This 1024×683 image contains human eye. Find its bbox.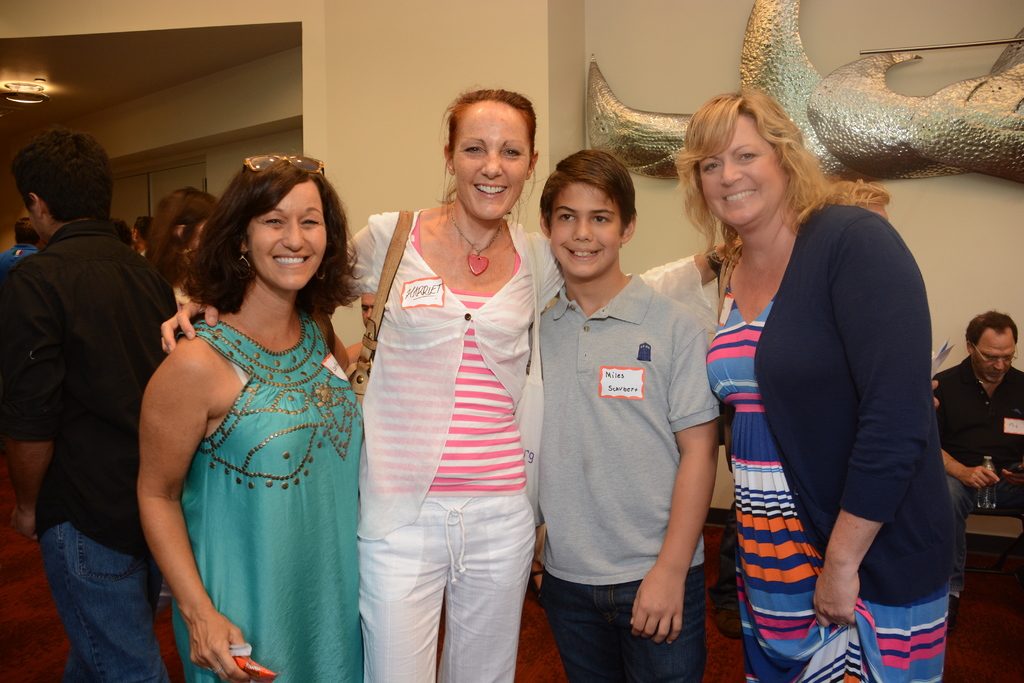
[735, 147, 757, 167].
